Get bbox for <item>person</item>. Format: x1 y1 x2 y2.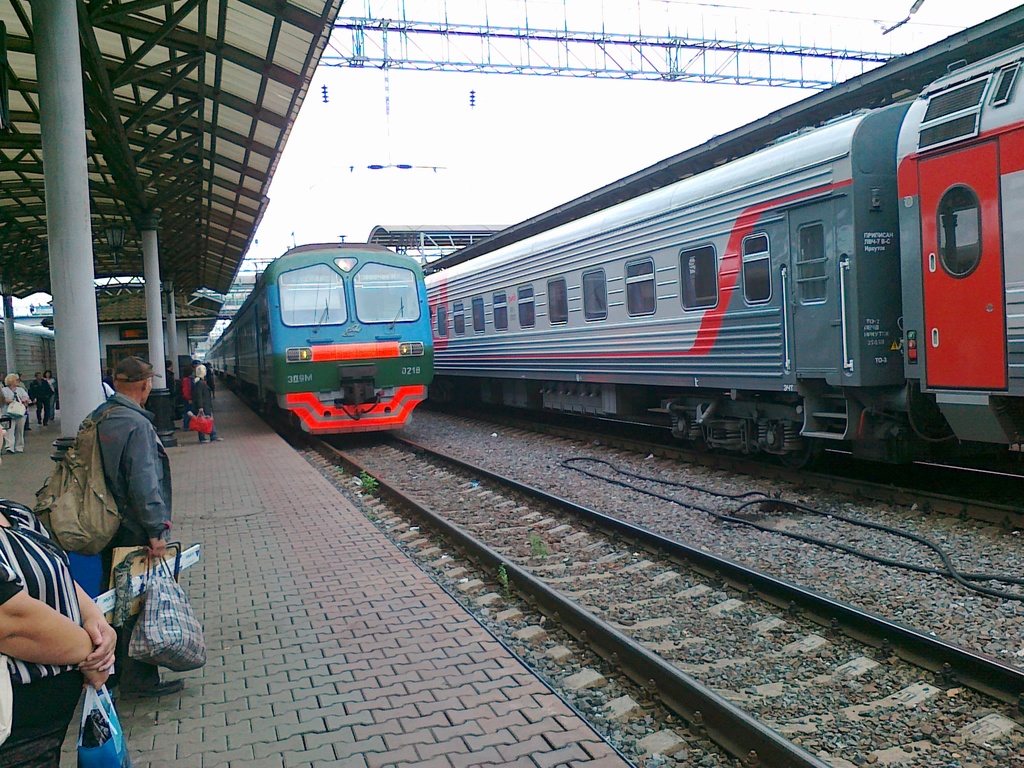
1 368 33 457.
